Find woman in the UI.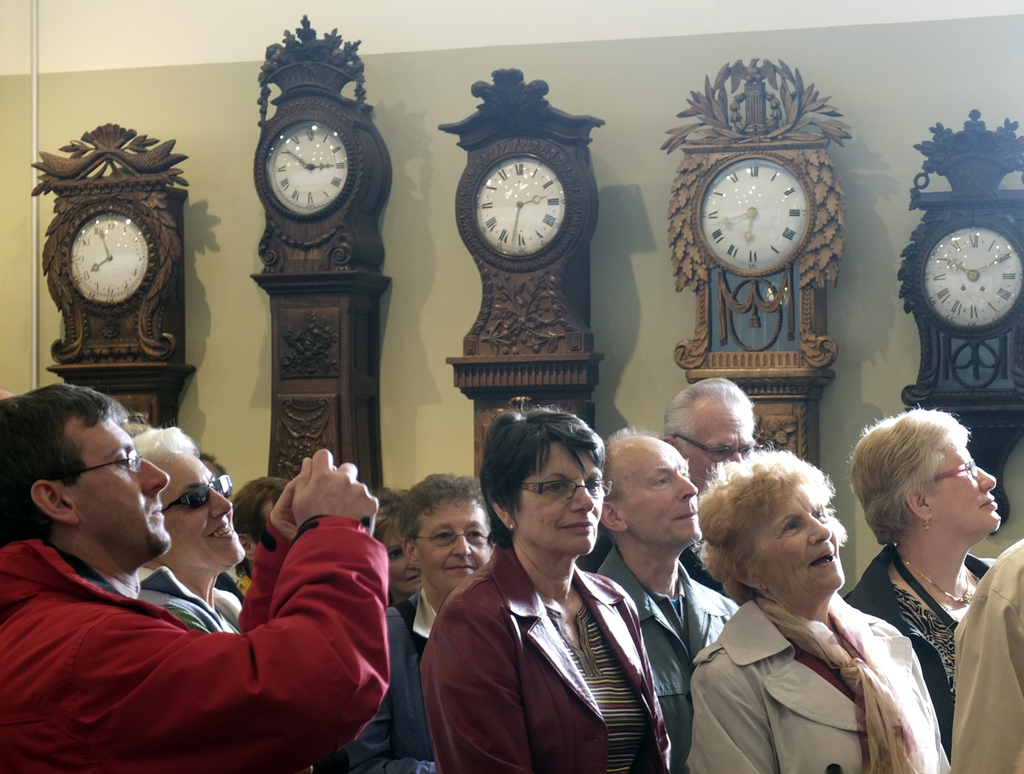
UI element at (left=366, top=484, right=431, bottom=611).
